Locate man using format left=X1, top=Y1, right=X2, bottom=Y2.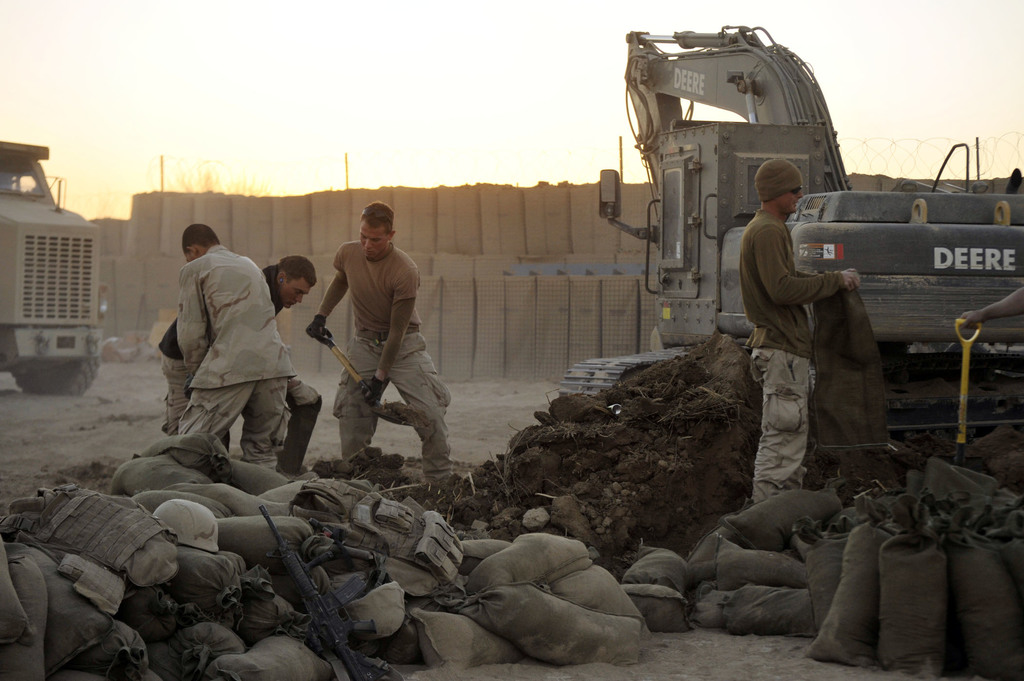
left=298, top=200, right=460, bottom=481.
